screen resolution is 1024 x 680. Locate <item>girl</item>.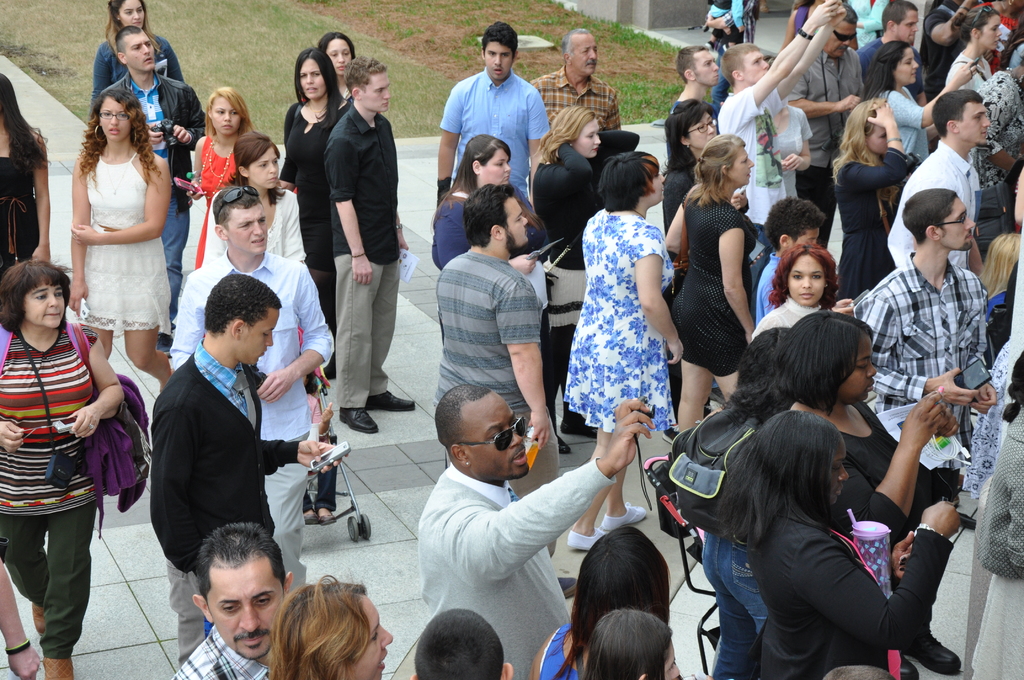
[x1=664, y1=133, x2=764, y2=439].
